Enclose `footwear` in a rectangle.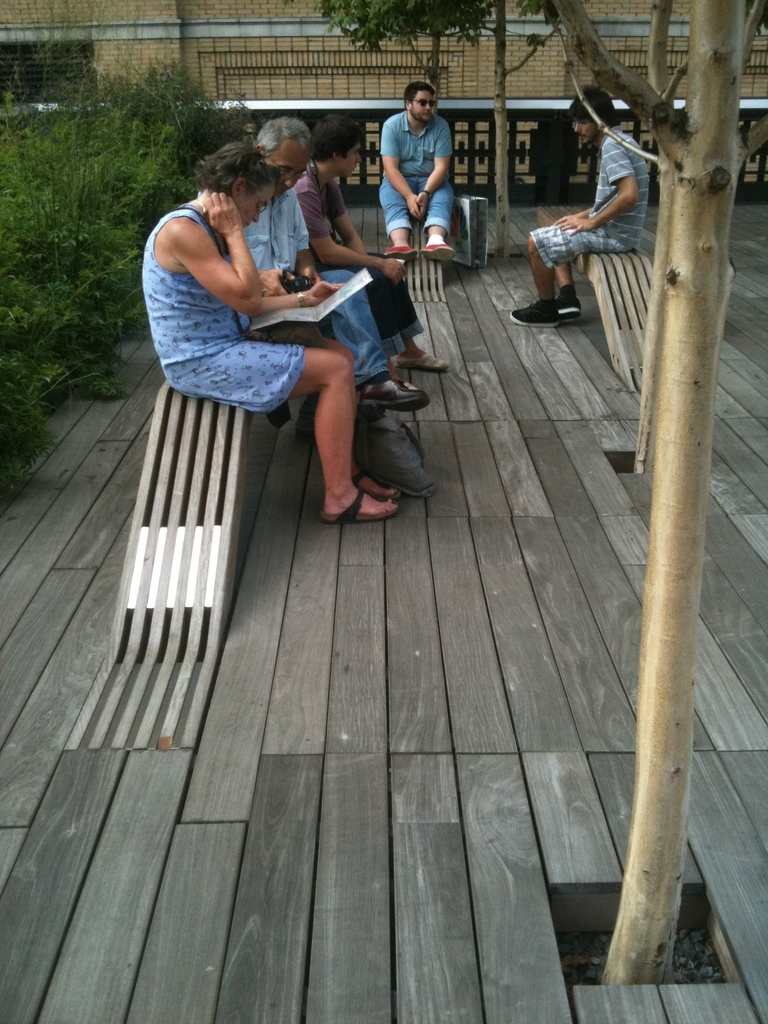
region(383, 246, 419, 265).
